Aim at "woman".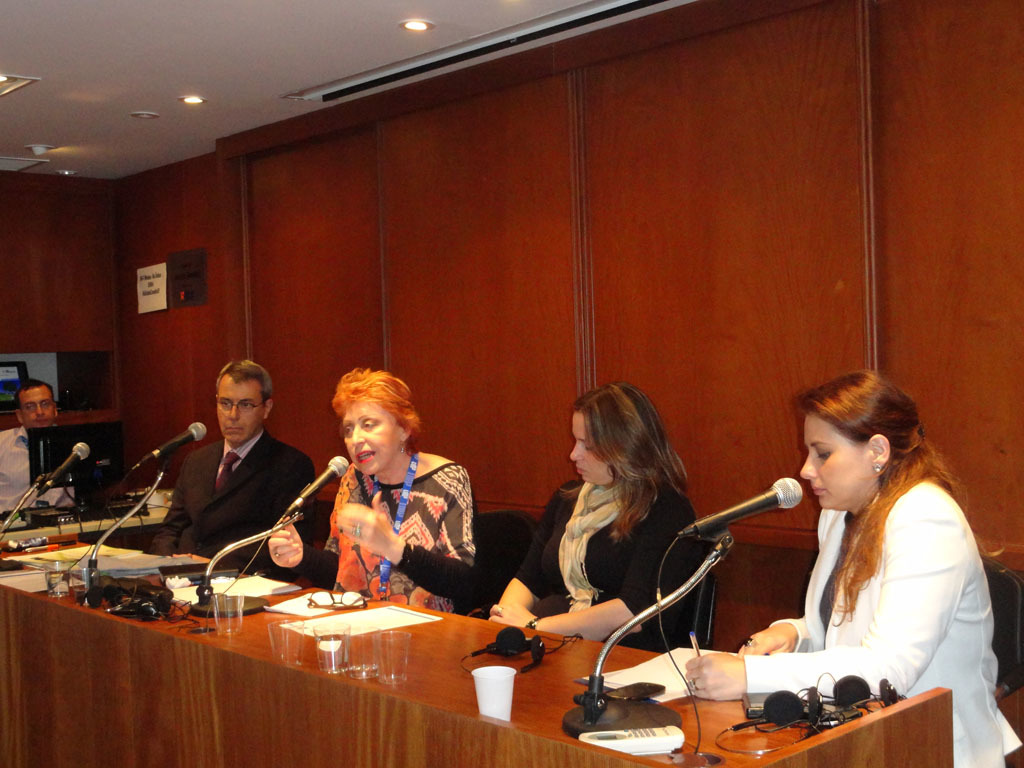
Aimed at box(482, 371, 701, 649).
